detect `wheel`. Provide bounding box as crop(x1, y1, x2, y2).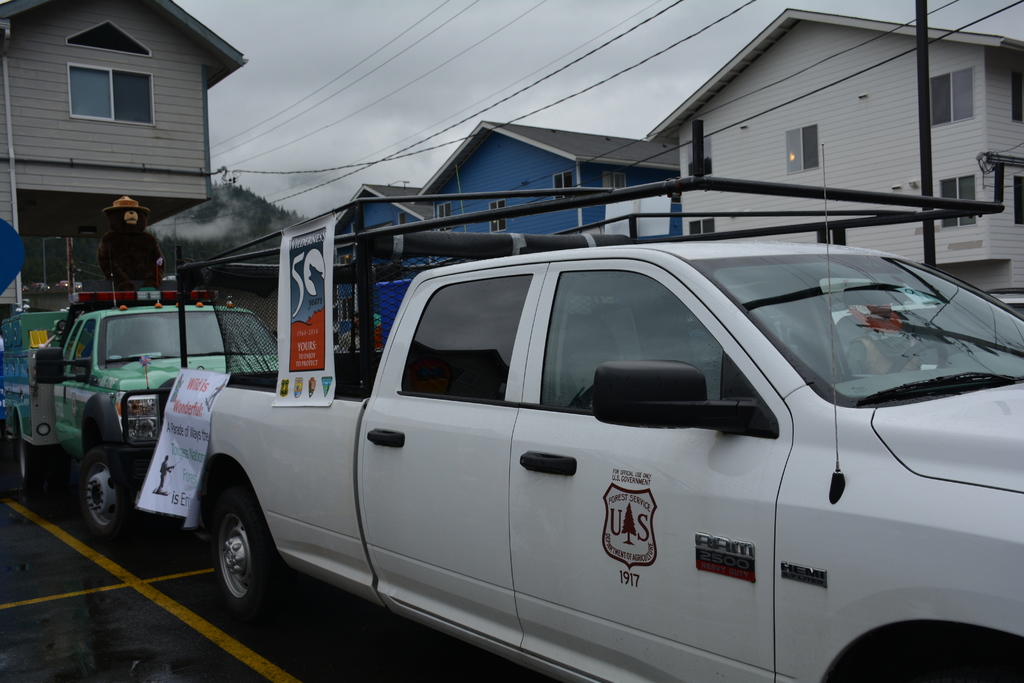
crop(79, 447, 129, 539).
